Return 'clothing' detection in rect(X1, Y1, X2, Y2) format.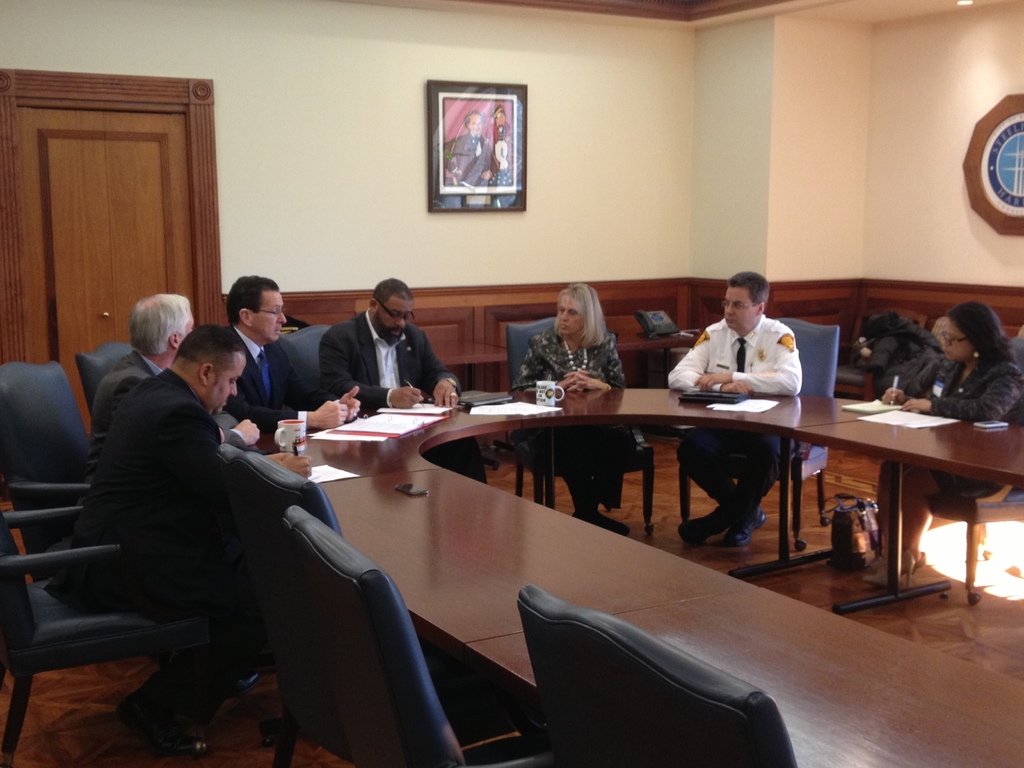
rect(78, 351, 248, 500).
